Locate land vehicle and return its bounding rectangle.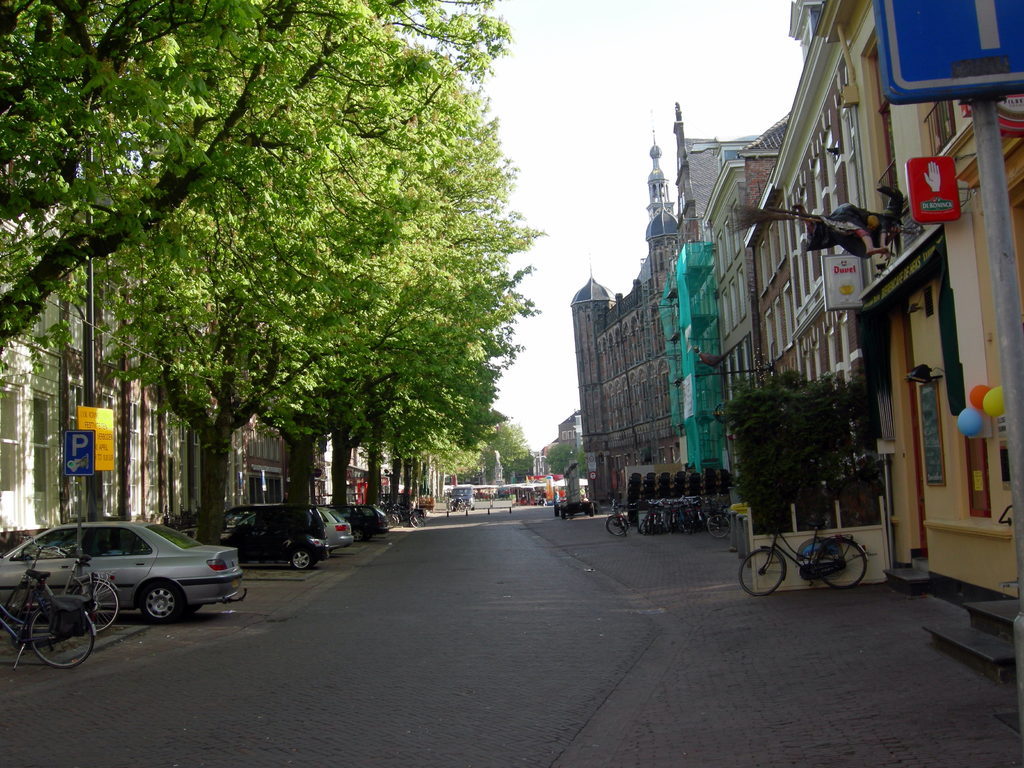
{"x1": 445, "y1": 499, "x2": 469, "y2": 516}.
